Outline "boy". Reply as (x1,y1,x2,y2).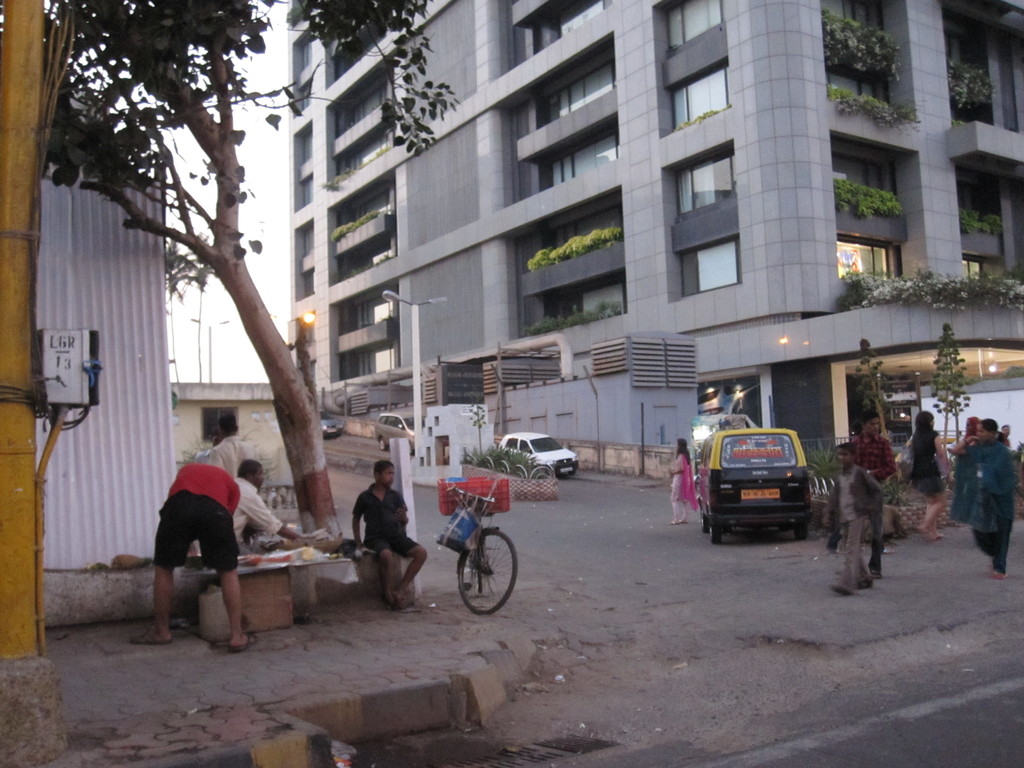
(827,441,888,595).
